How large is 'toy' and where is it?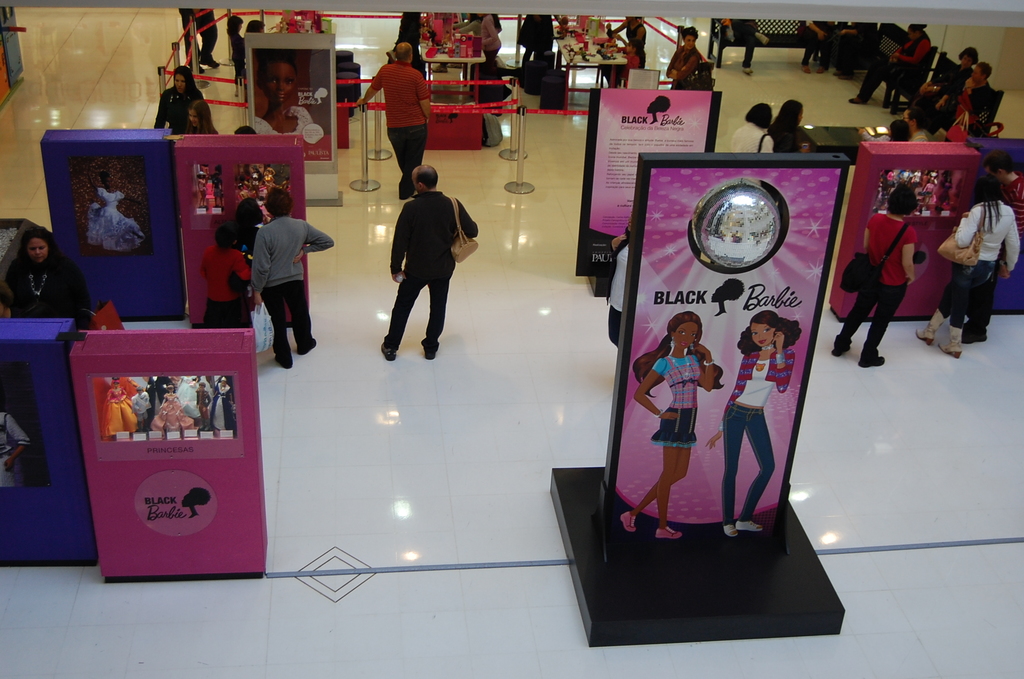
Bounding box: [x1=141, y1=373, x2=175, y2=421].
